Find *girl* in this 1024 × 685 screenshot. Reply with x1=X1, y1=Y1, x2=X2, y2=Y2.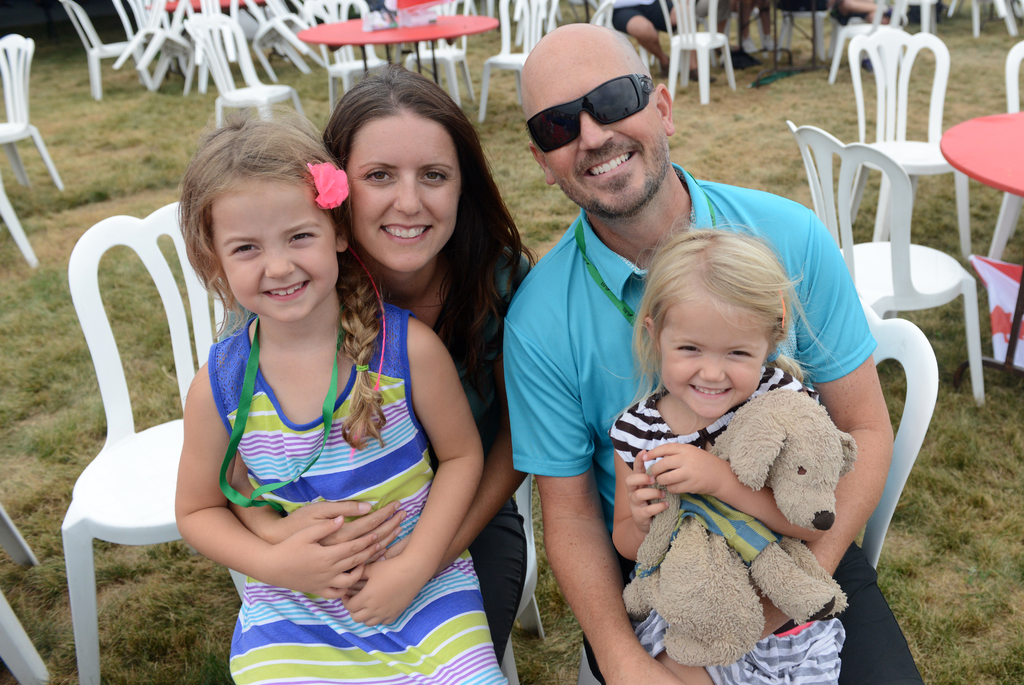
x1=174, y1=107, x2=480, y2=683.
